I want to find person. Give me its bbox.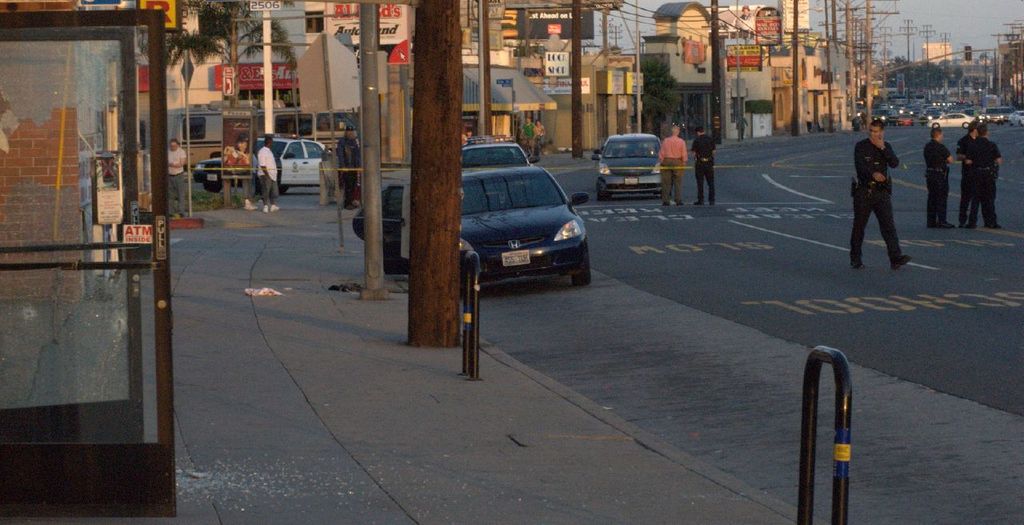
{"x1": 520, "y1": 118, "x2": 536, "y2": 151}.
